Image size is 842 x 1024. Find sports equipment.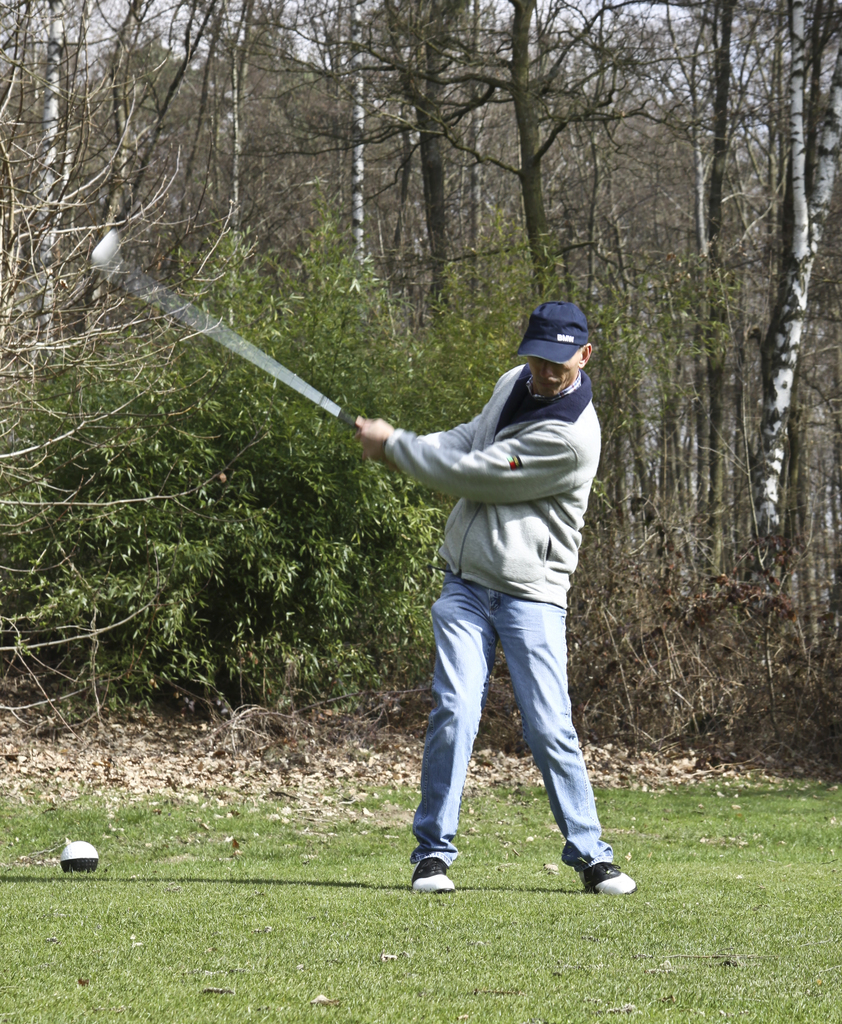
<box>565,845,640,897</box>.
